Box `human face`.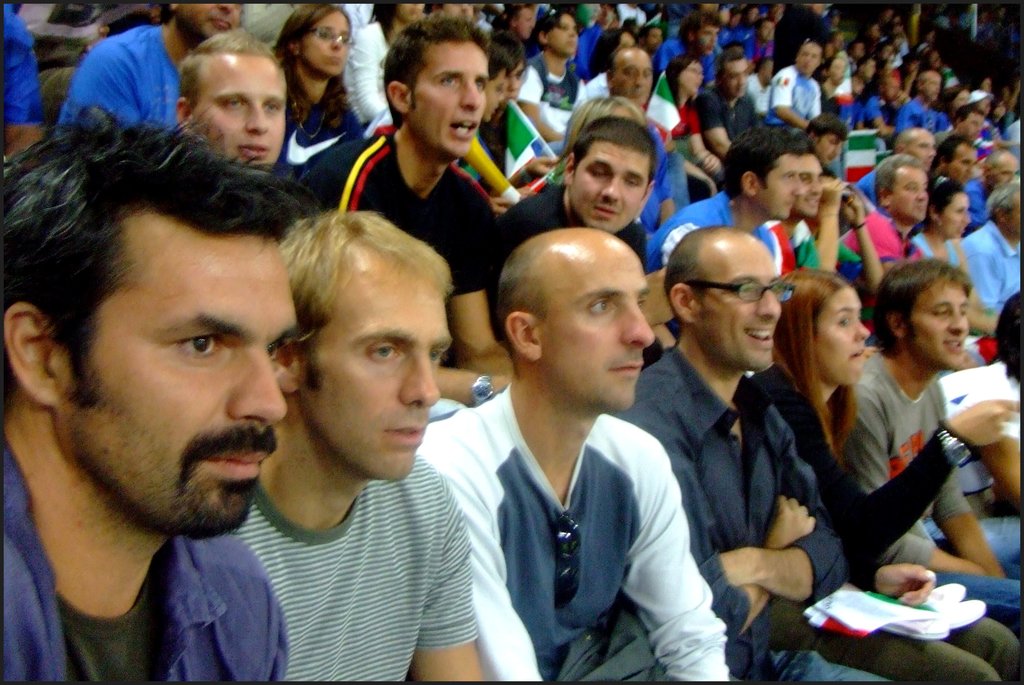
bbox=(853, 41, 867, 60).
